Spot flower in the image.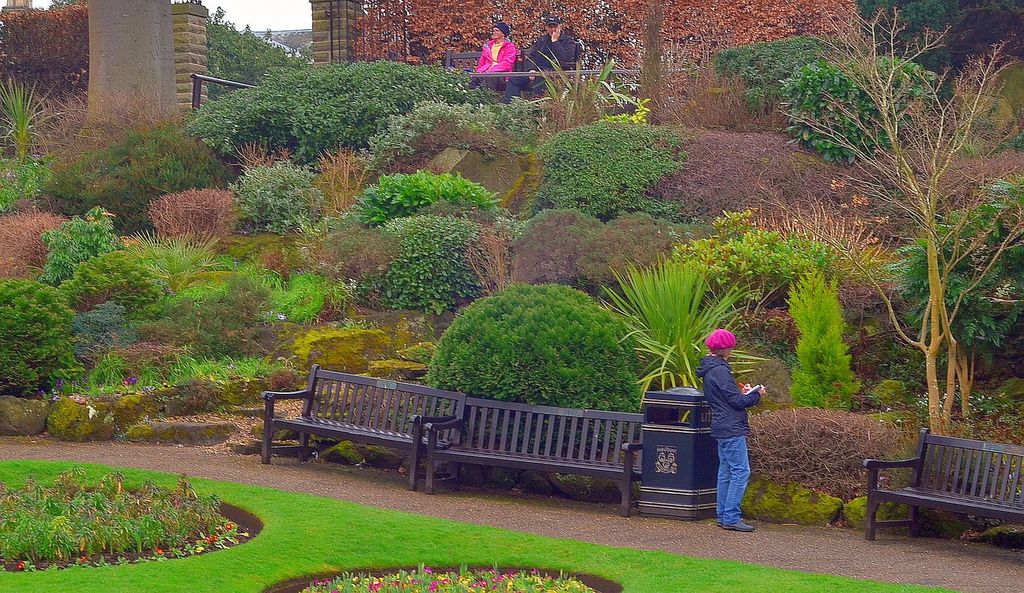
flower found at <box>16,558,28,567</box>.
